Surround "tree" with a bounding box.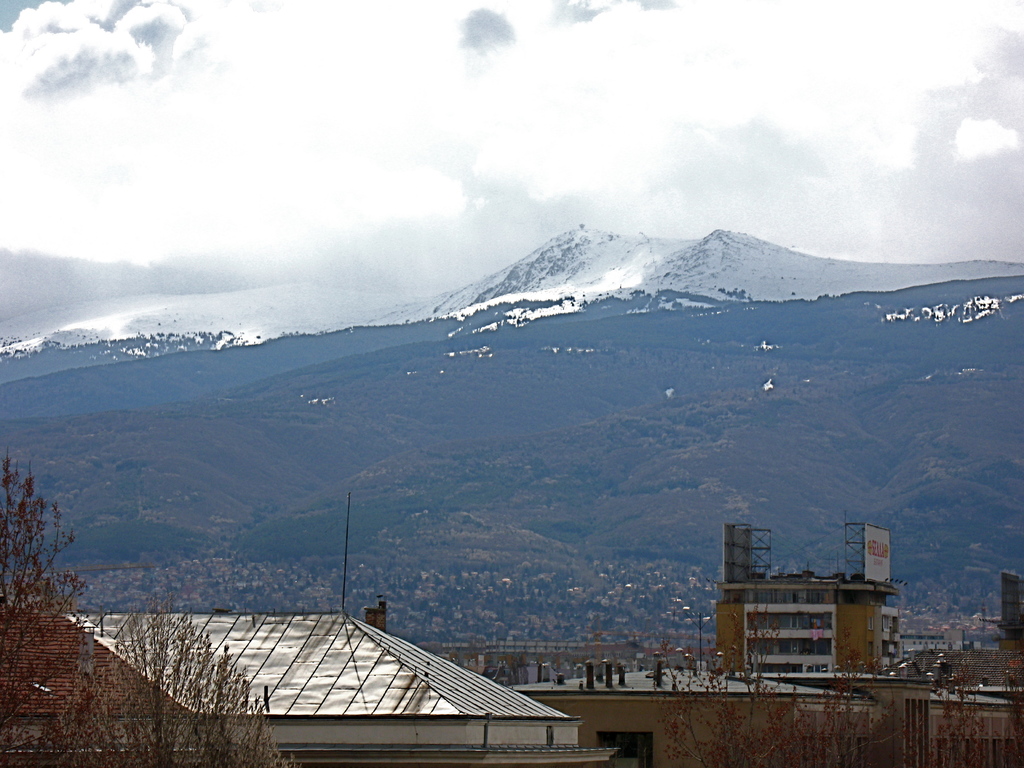
0/440/300/767.
